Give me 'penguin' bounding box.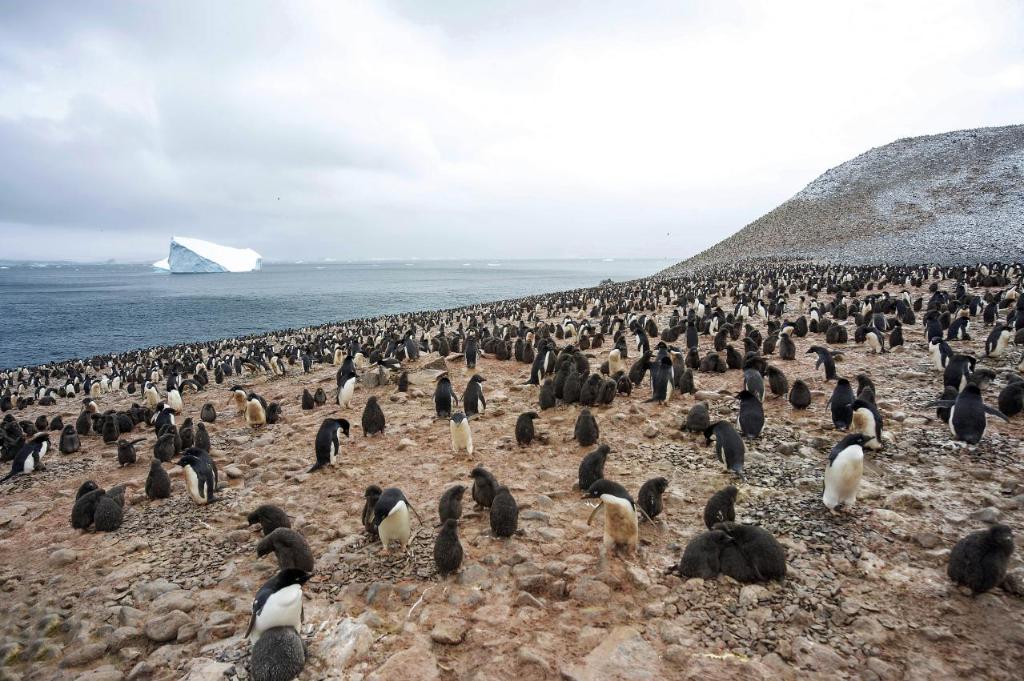
(x1=488, y1=485, x2=519, y2=539).
